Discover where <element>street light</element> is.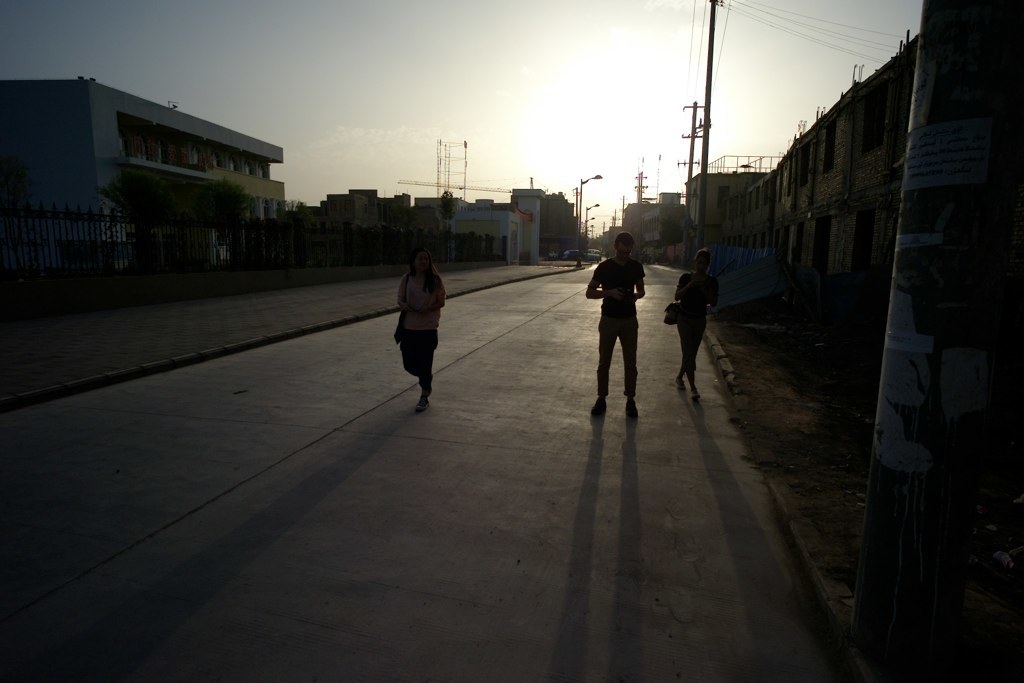
Discovered at 576:170:606:250.
